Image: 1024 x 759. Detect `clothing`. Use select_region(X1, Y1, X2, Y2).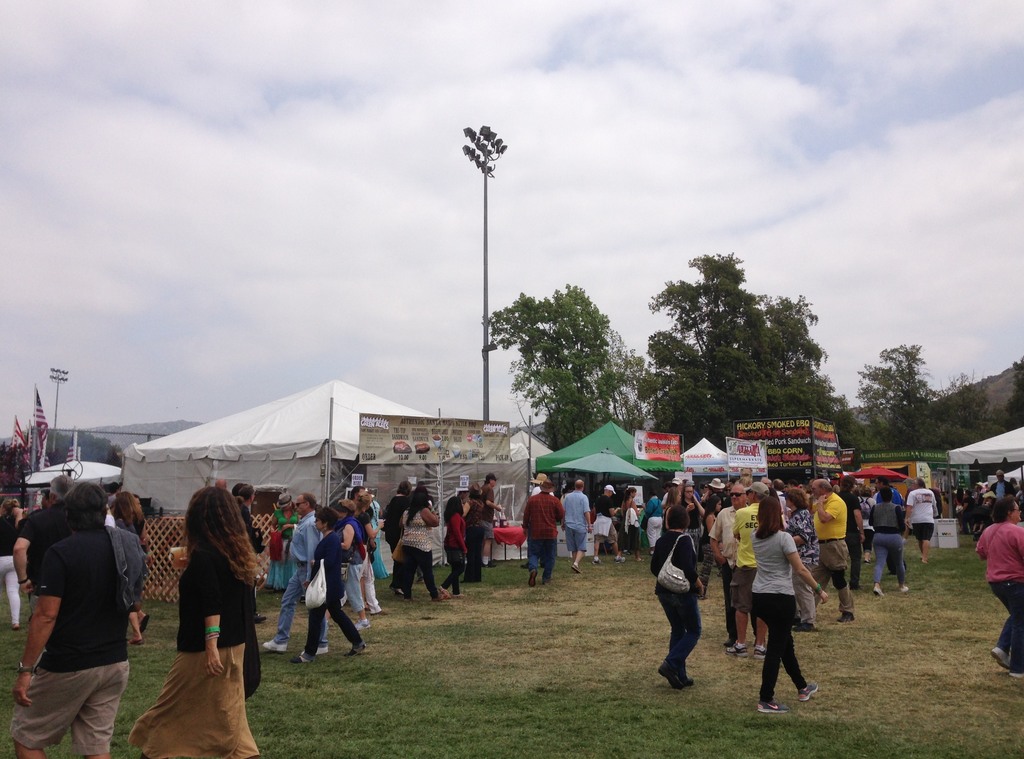
select_region(301, 528, 362, 656).
